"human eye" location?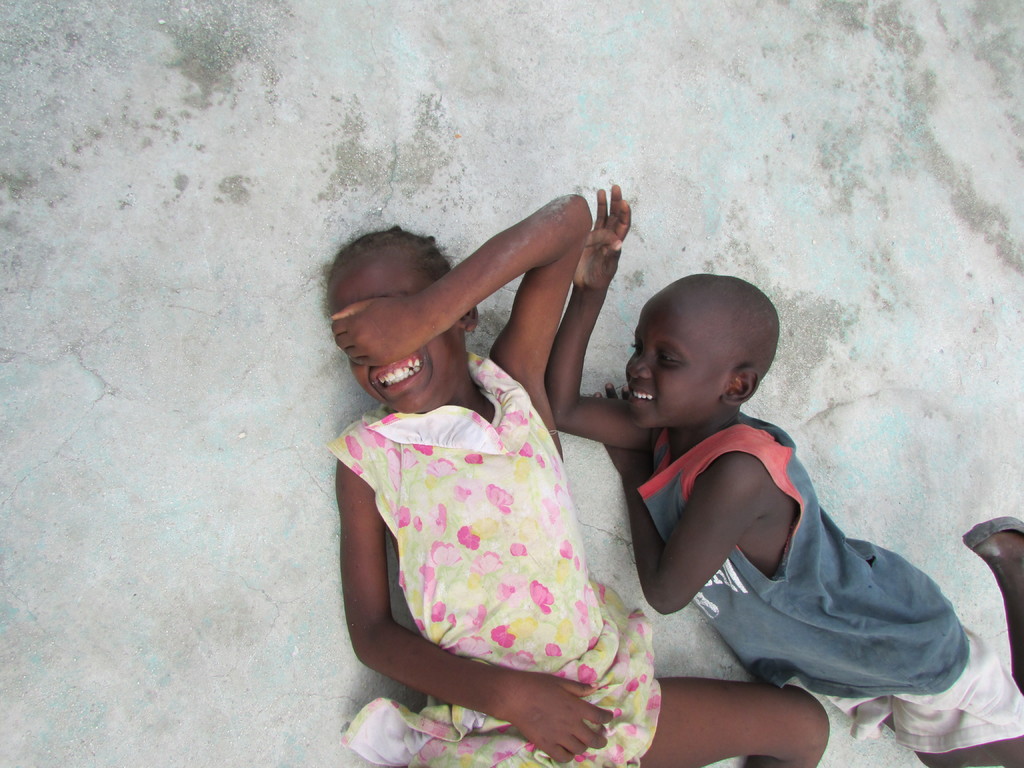
bbox=[655, 344, 680, 365]
